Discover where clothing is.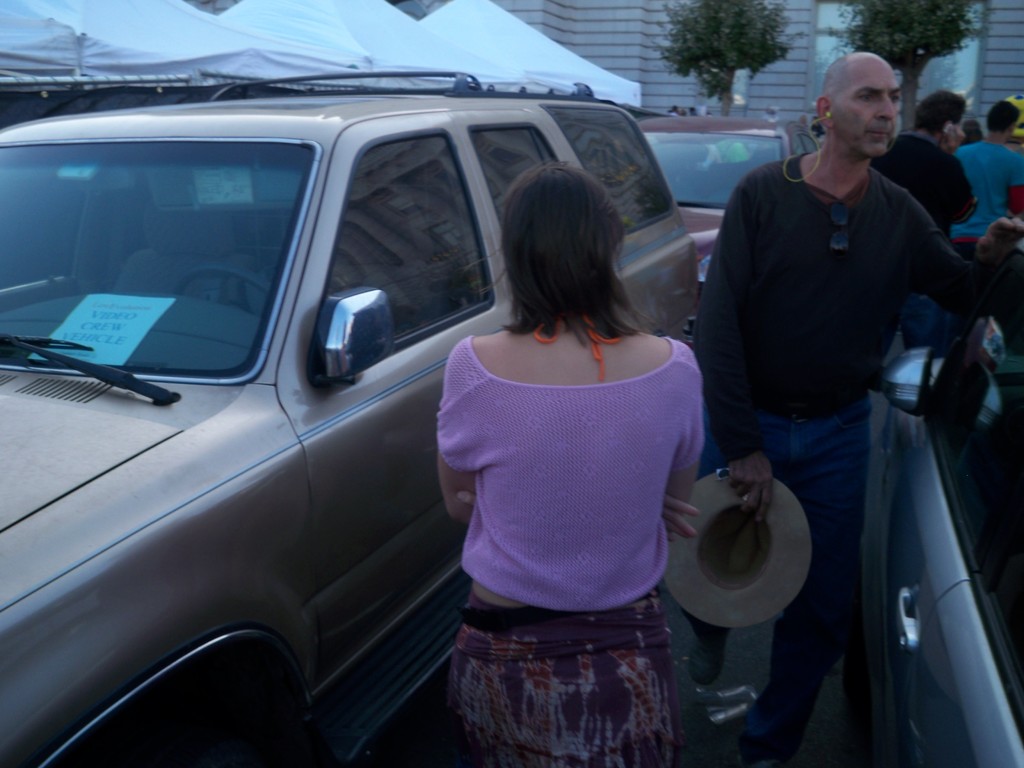
Discovered at pyautogui.locateOnScreen(952, 135, 1023, 243).
